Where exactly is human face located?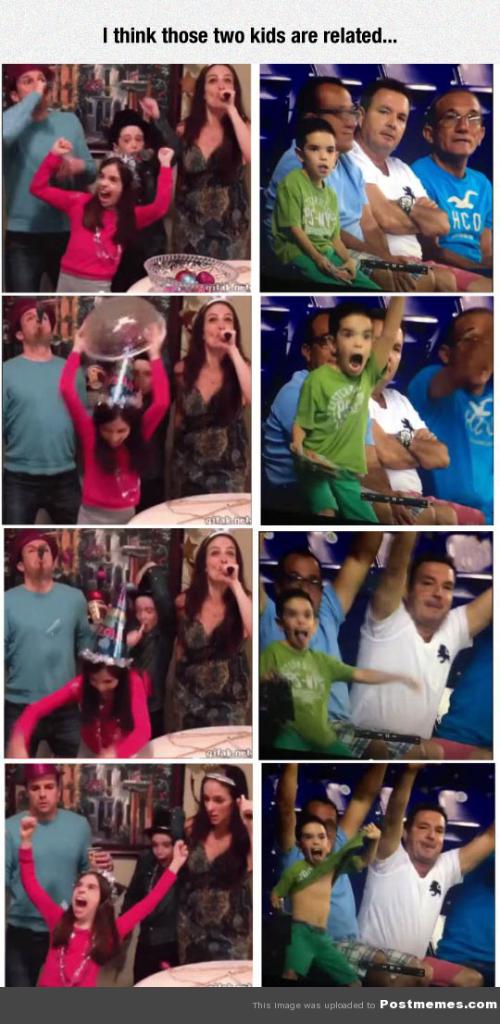
Its bounding box is {"x1": 282, "y1": 554, "x2": 325, "y2": 604}.
